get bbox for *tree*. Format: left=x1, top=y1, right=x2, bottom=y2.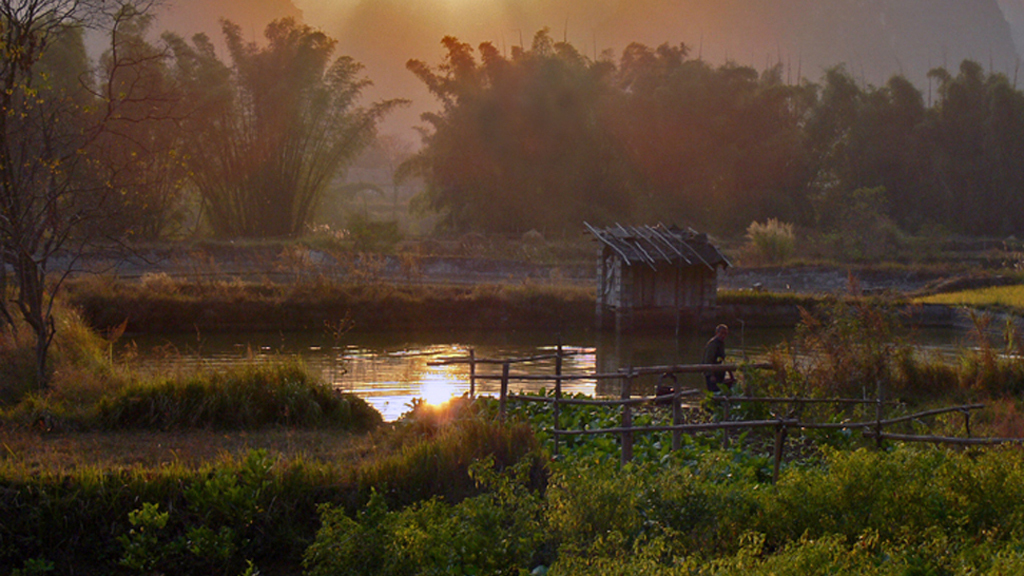
left=32, top=17, right=92, bottom=110.
